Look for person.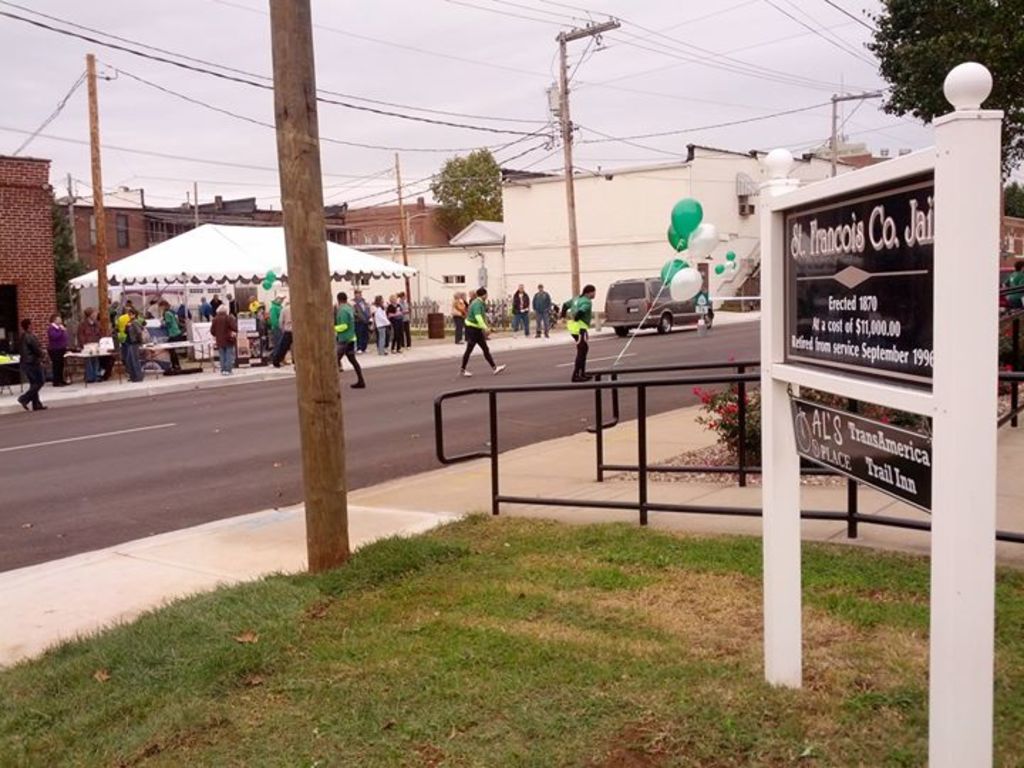
Found: (left=1001, top=257, right=1023, bottom=309).
